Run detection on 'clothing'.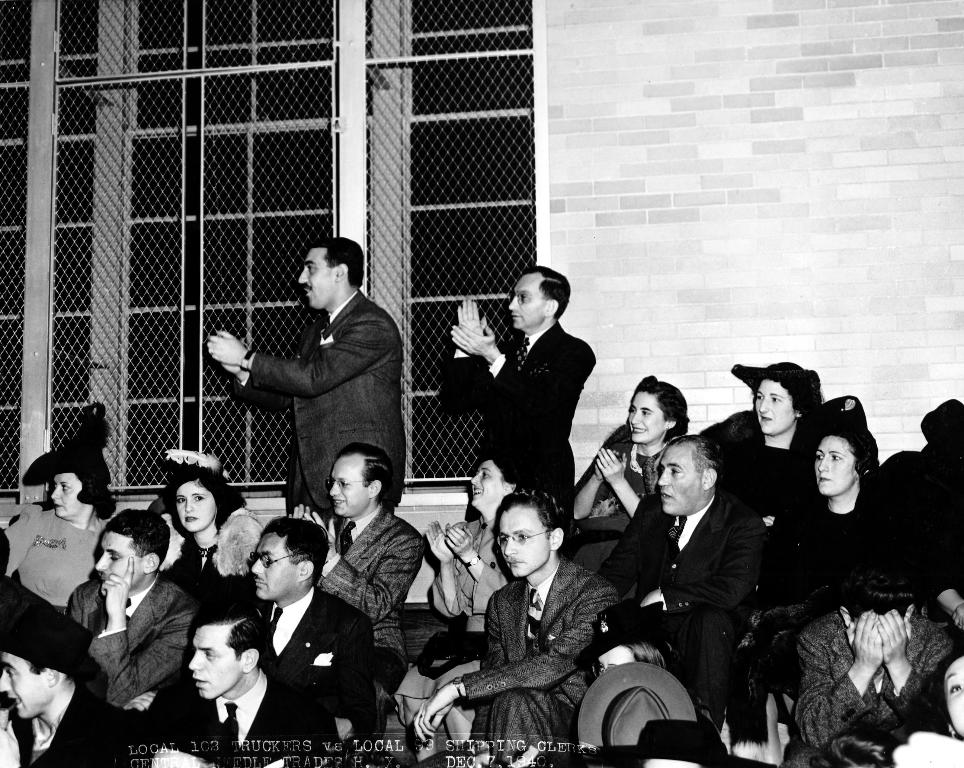
Result: region(253, 581, 383, 767).
